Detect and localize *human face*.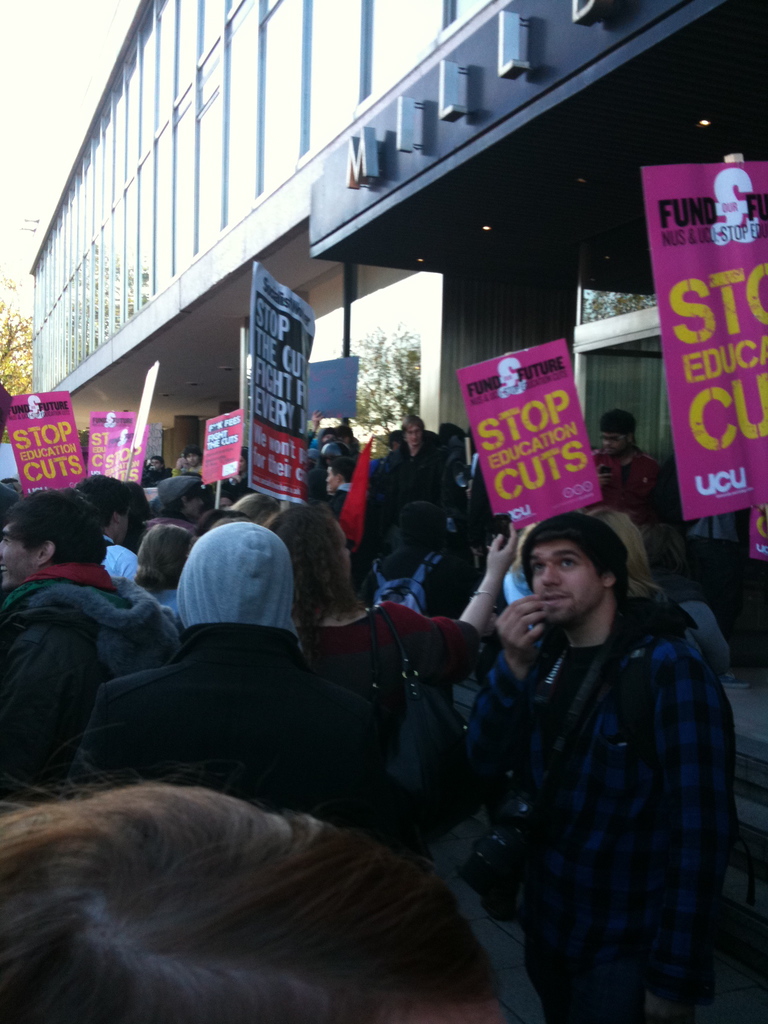
Localized at BBox(327, 469, 340, 490).
